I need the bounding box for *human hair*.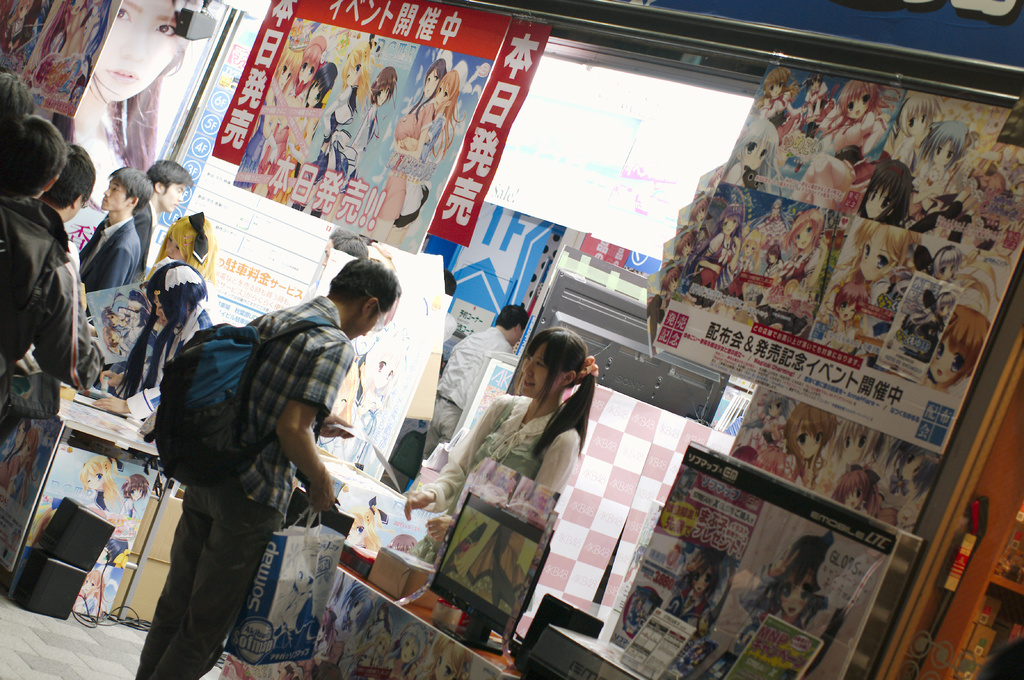
Here it is: box(42, 145, 94, 209).
